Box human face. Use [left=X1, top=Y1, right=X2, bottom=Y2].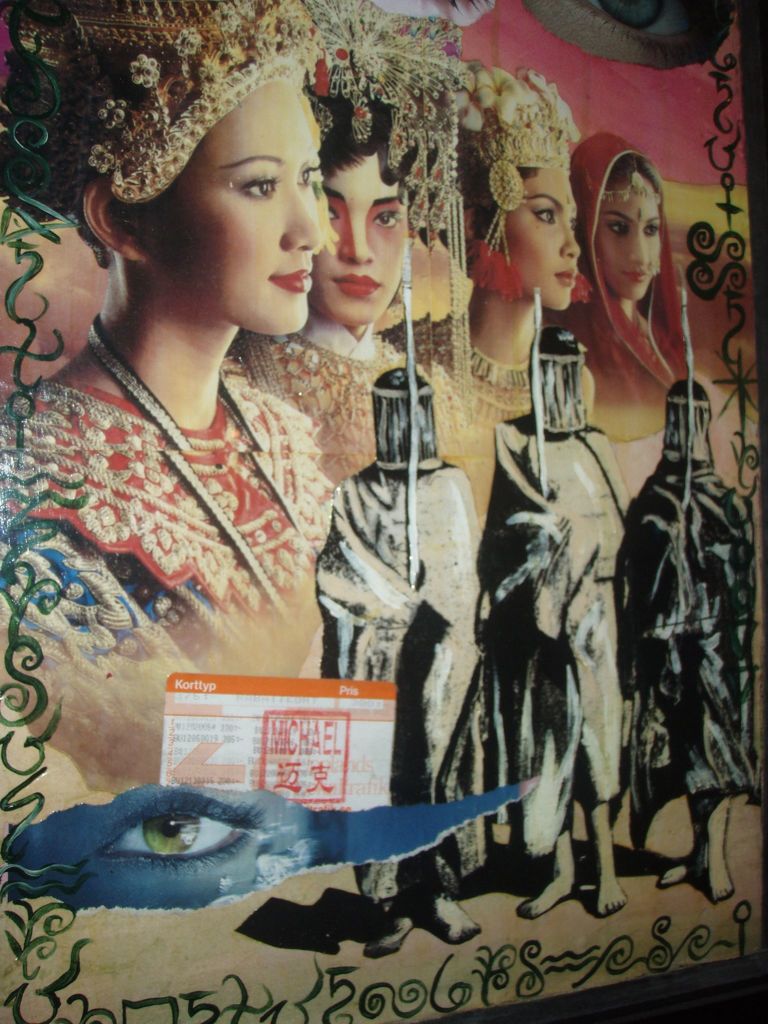
[left=312, top=147, right=406, bottom=321].
